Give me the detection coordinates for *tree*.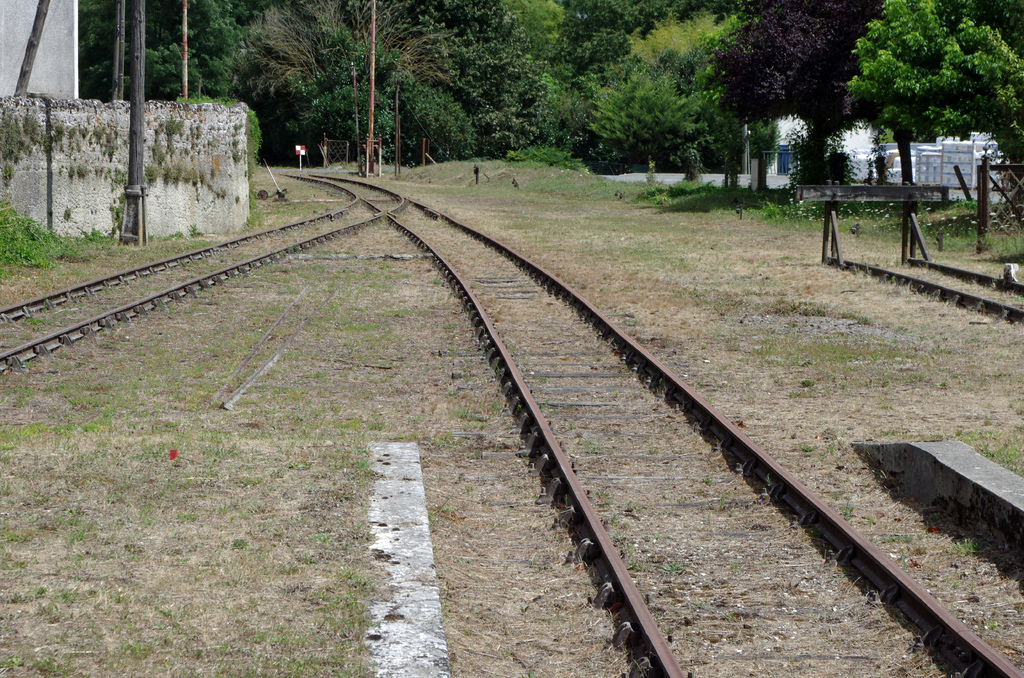
bbox=[239, 2, 353, 120].
